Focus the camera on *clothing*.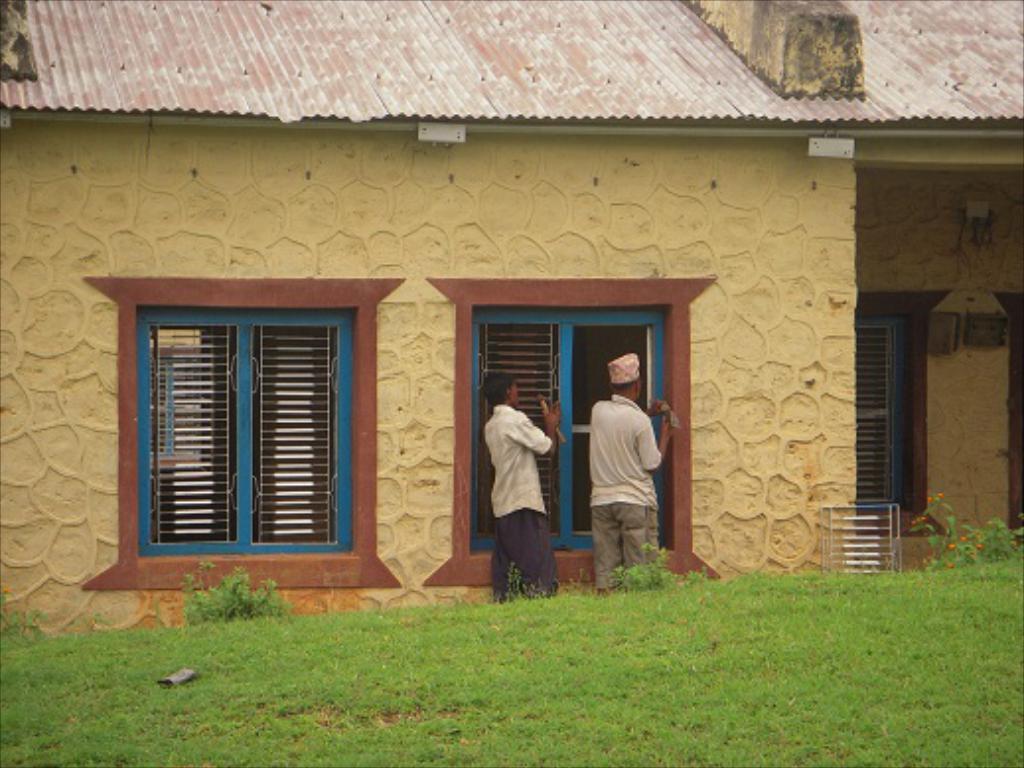
Focus region: (483, 405, 552, 598).
